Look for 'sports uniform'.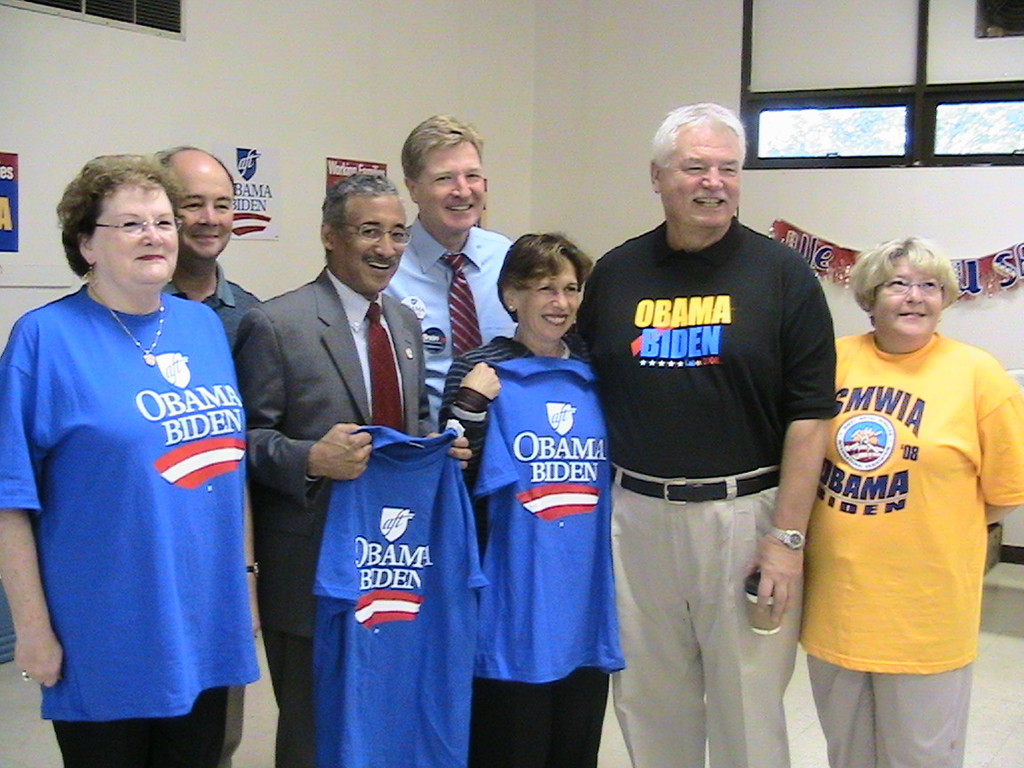
Found: l=0, t=291, r=266, b=724.
